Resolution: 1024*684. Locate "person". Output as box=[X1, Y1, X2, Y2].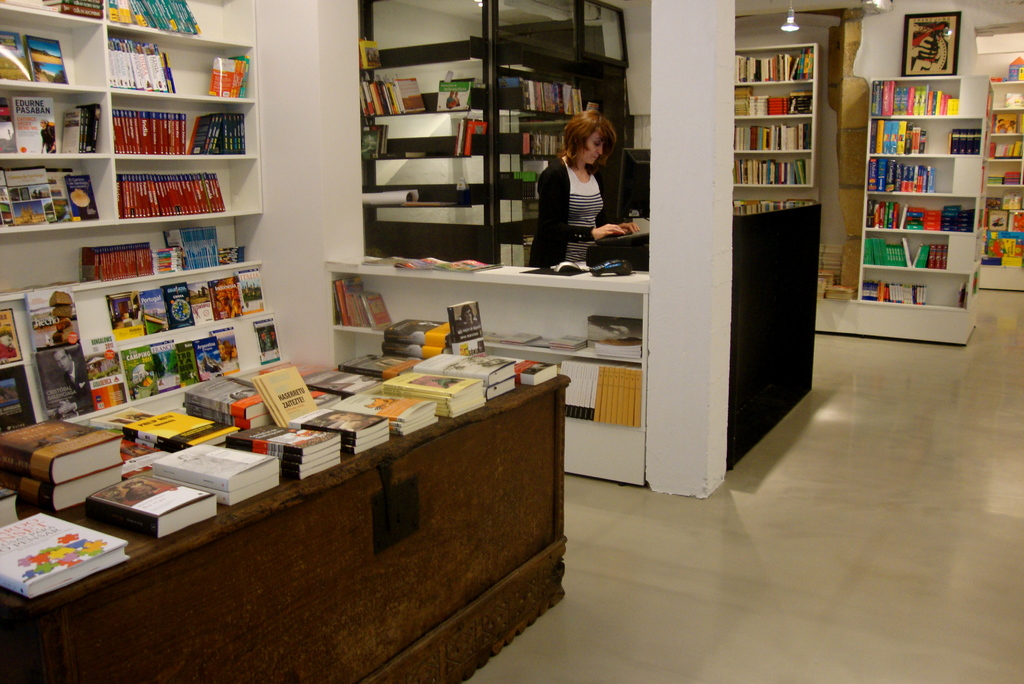
box=[536, 115, 632, 268].
